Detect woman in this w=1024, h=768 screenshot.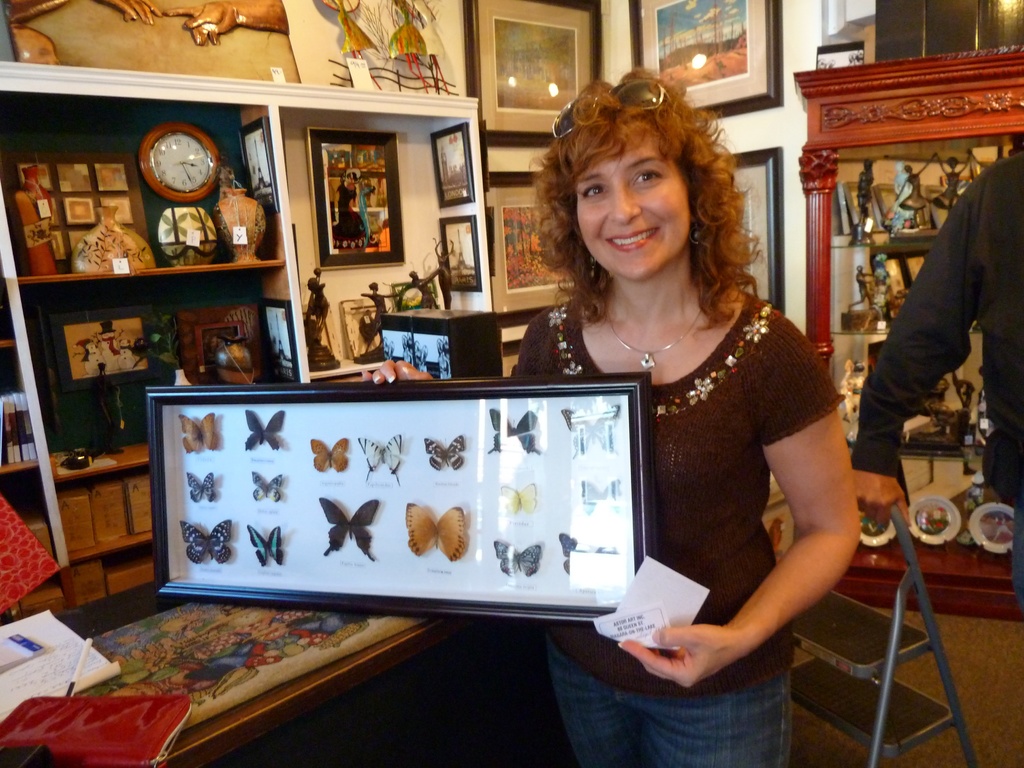
Detection: {"left": 358, "top": 65, "right": 868, "bottom": 765}.
